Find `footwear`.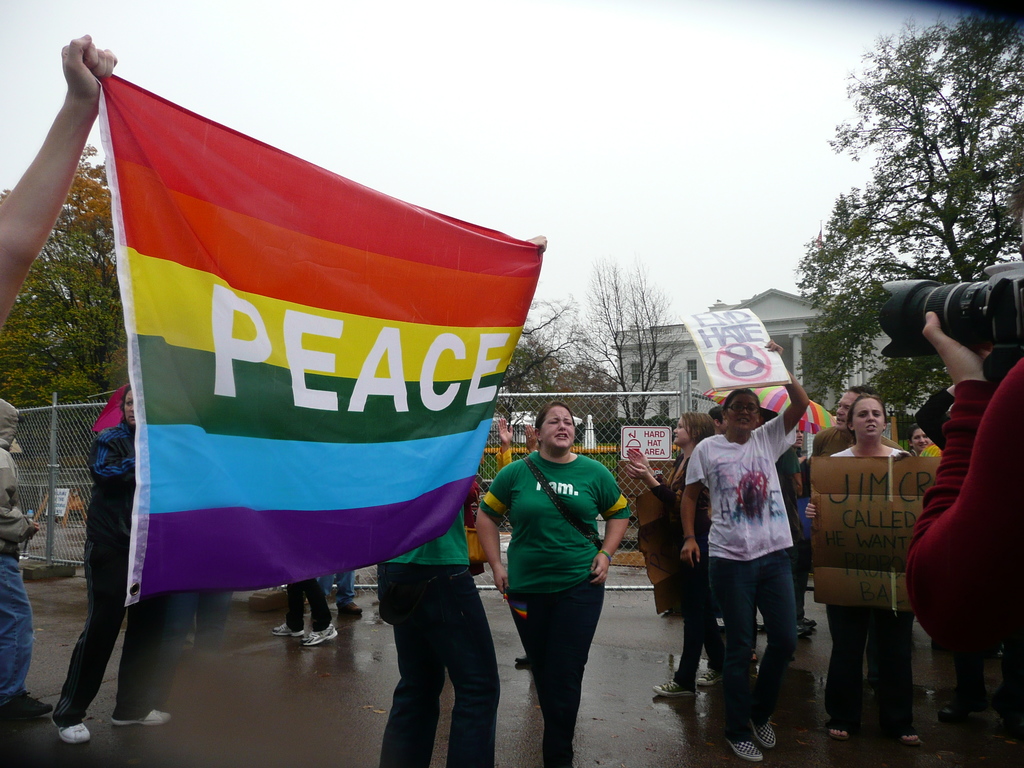
(114,710,171,730).
